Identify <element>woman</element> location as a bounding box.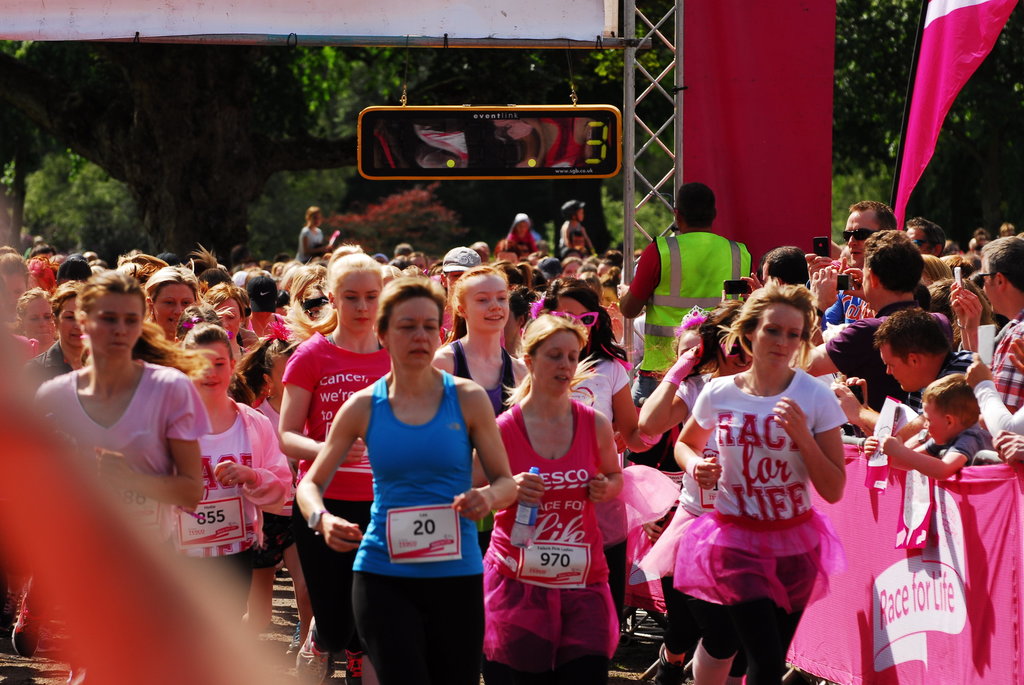
Rect(168, 319, 304, 667).
